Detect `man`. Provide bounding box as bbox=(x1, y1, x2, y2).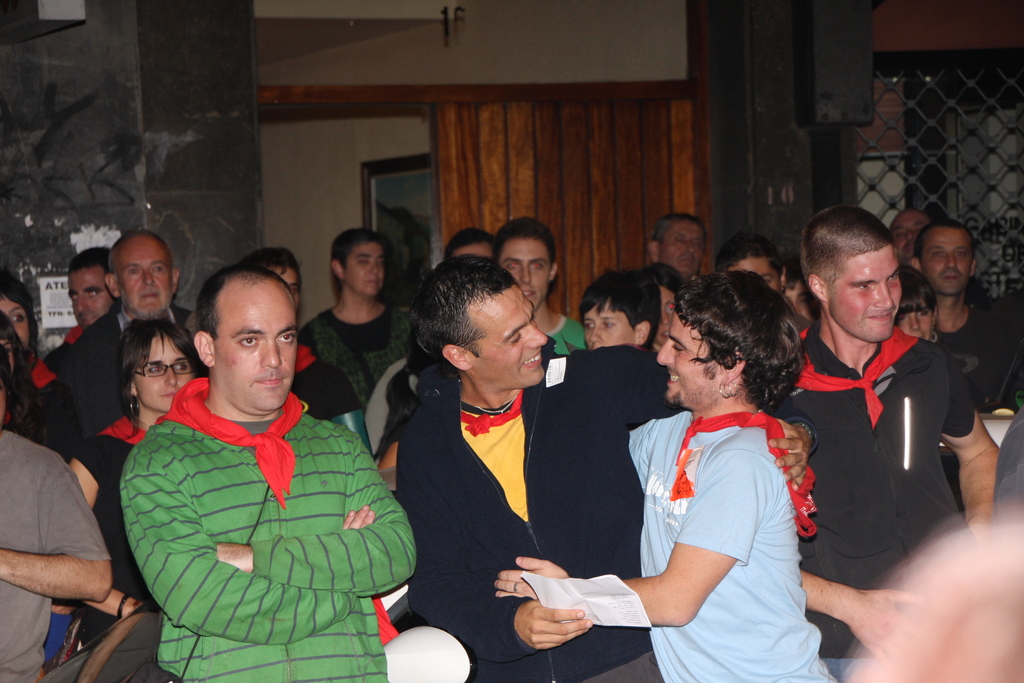
bbox=(113, 258, 409, 682).
